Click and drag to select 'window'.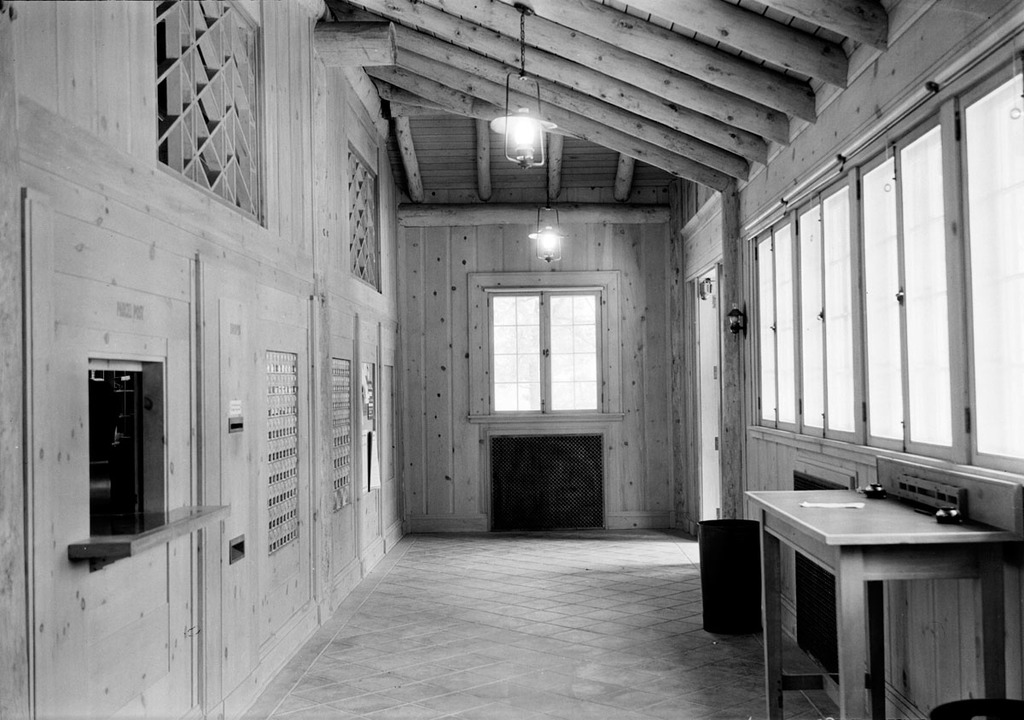
Selection: 743,1,1023,486.
